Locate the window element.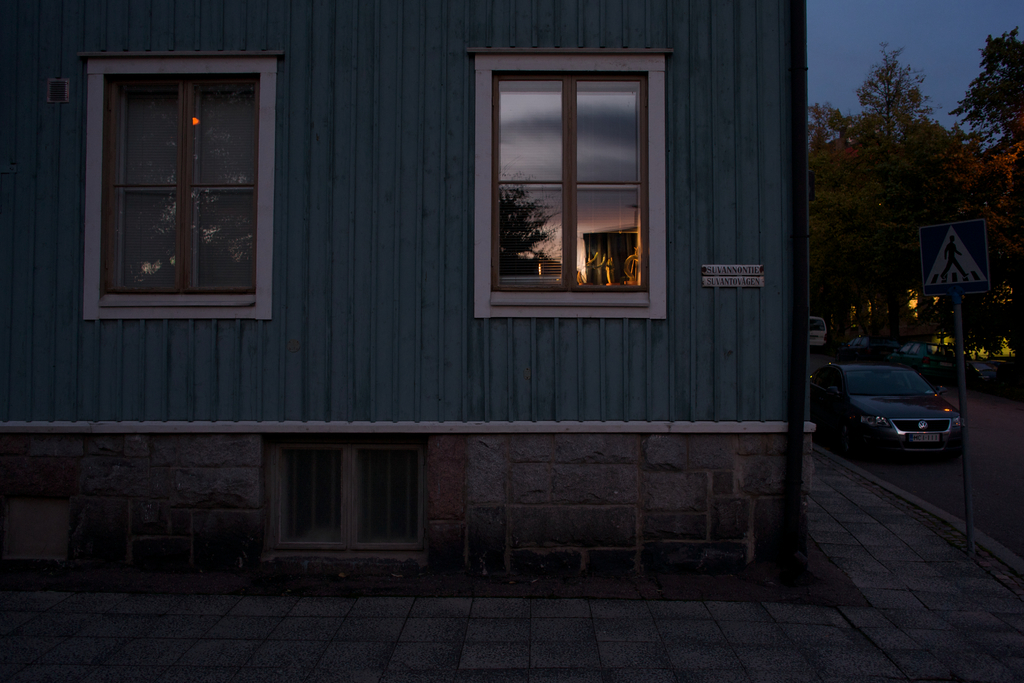
Element bbox: (268,442,420,554).
